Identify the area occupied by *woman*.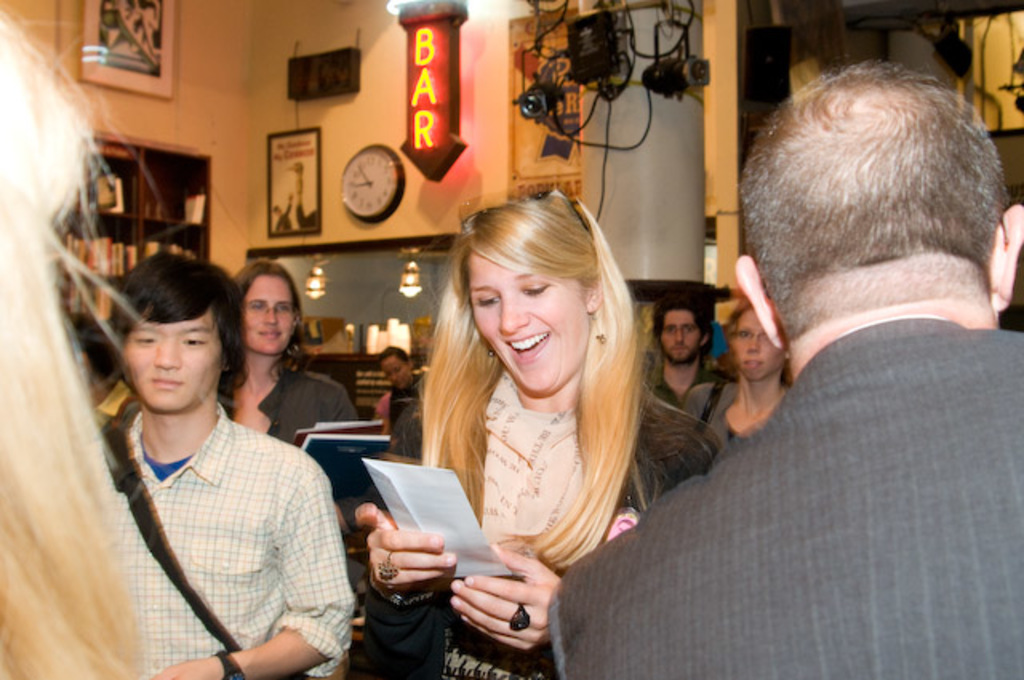
Area: [left=680, top=304, right=806, bottom=466].
